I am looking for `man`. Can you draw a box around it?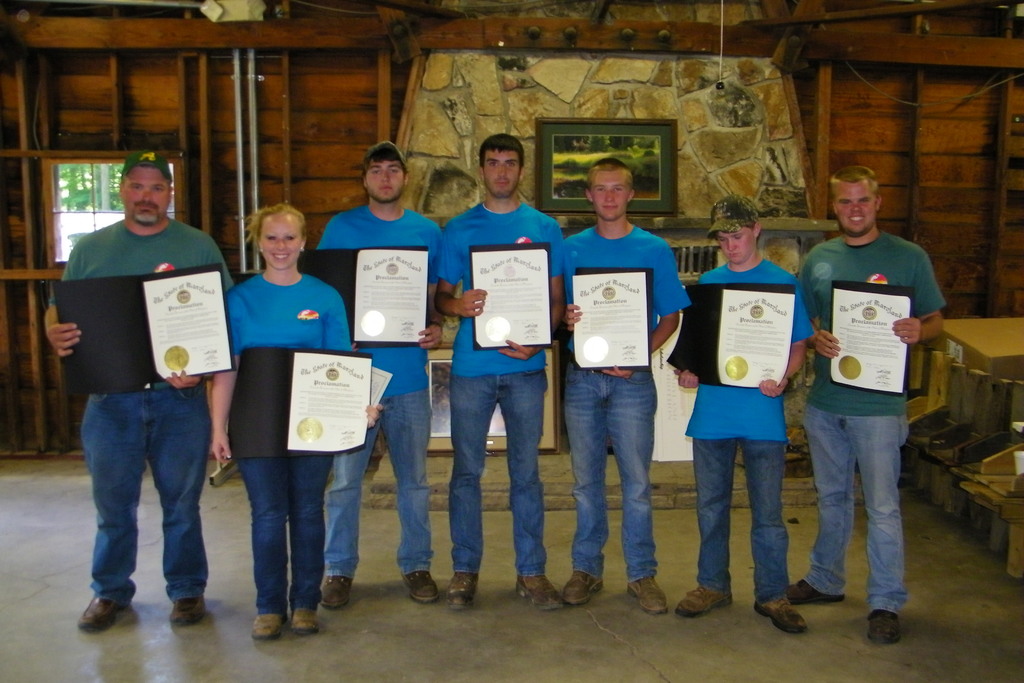
Sure, the bounding box is 552, 155, 696, 614.
